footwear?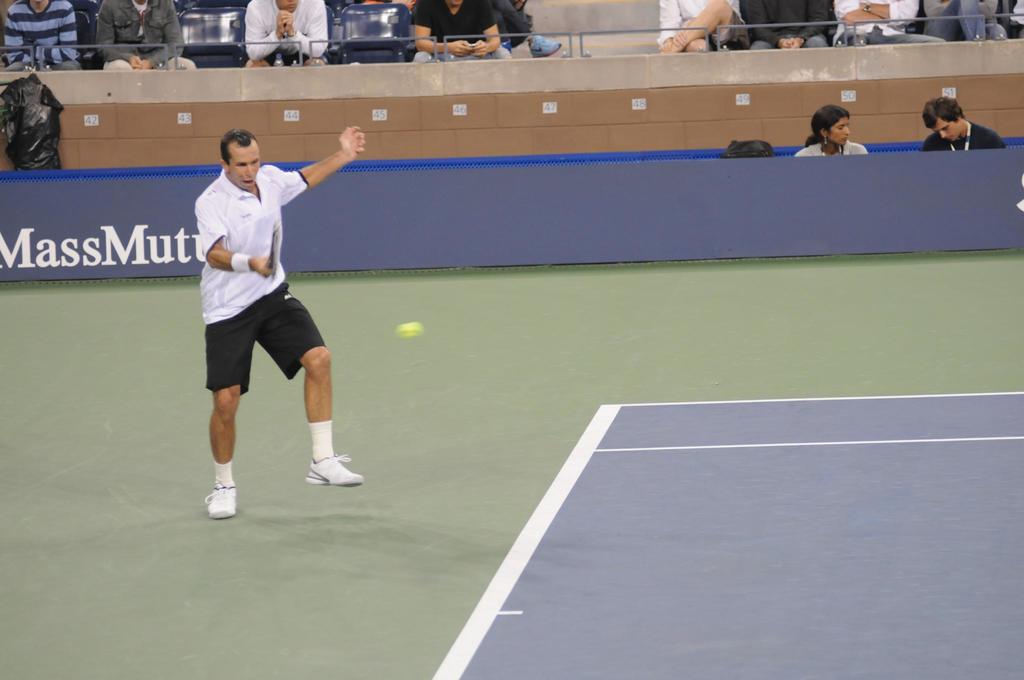
<bbox>303, 460, 364, 484</bbox>
